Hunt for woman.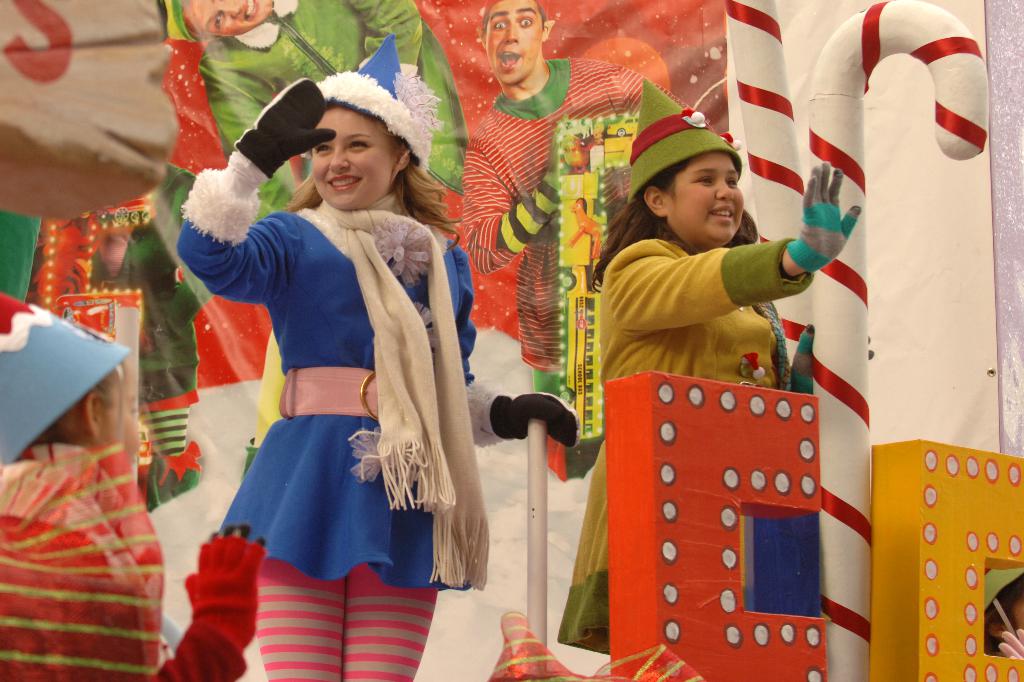
Hunted down at bbox=[556, 78, 860, 663].
